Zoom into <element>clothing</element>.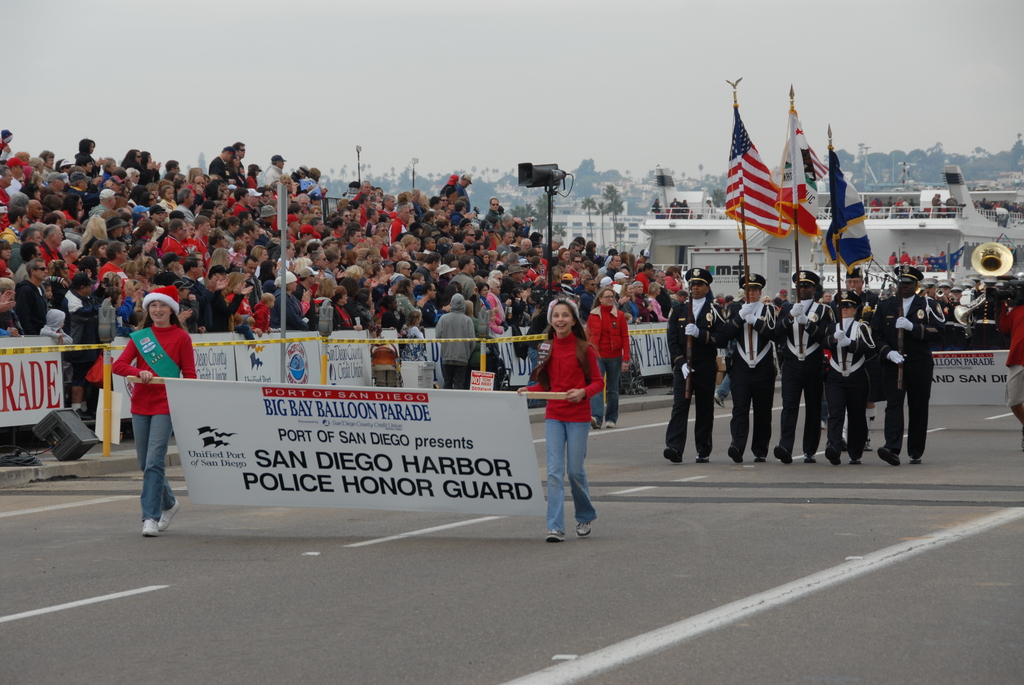
Zoom target: l=873, t=287, r=938, b=454.
